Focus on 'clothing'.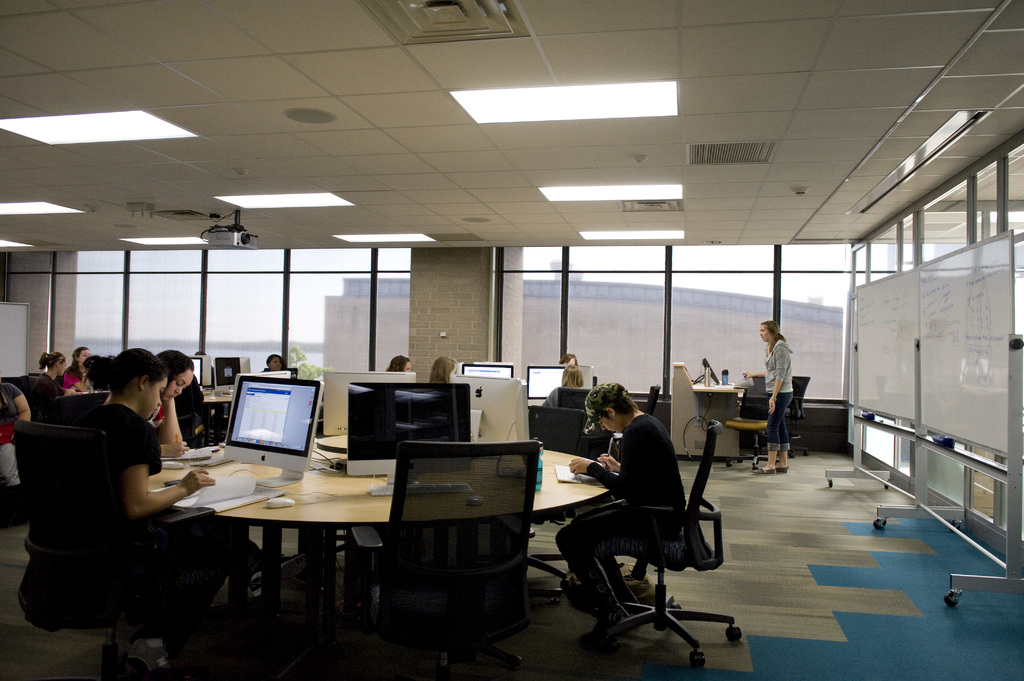
Focused at {"x1": 63, "y1": 396, "x2": 253, "y2": 623}.
